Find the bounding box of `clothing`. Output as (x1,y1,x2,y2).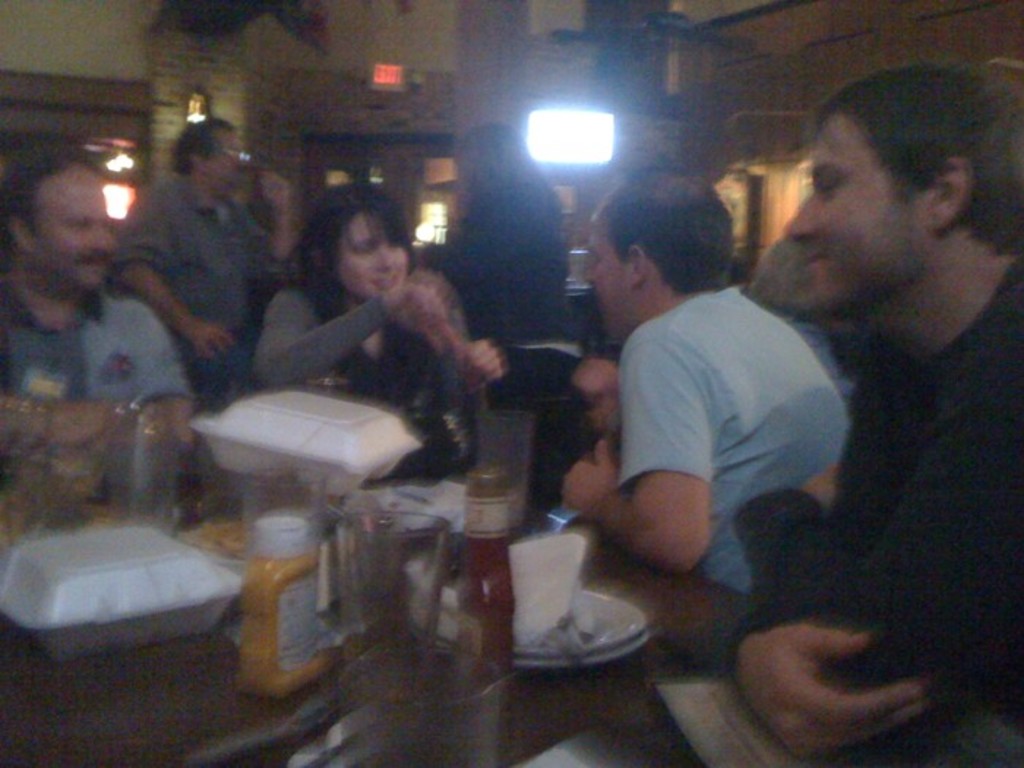
(786,304,856,396).
